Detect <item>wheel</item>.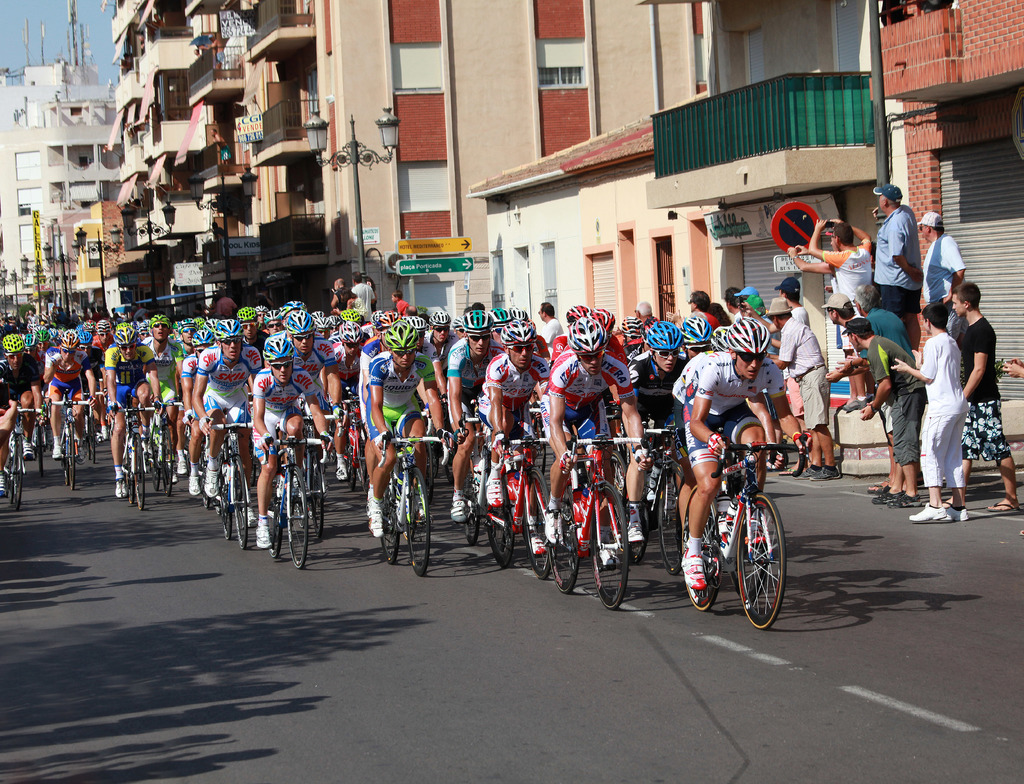
Detected at <region>665, 464, 691, 575</region>.
